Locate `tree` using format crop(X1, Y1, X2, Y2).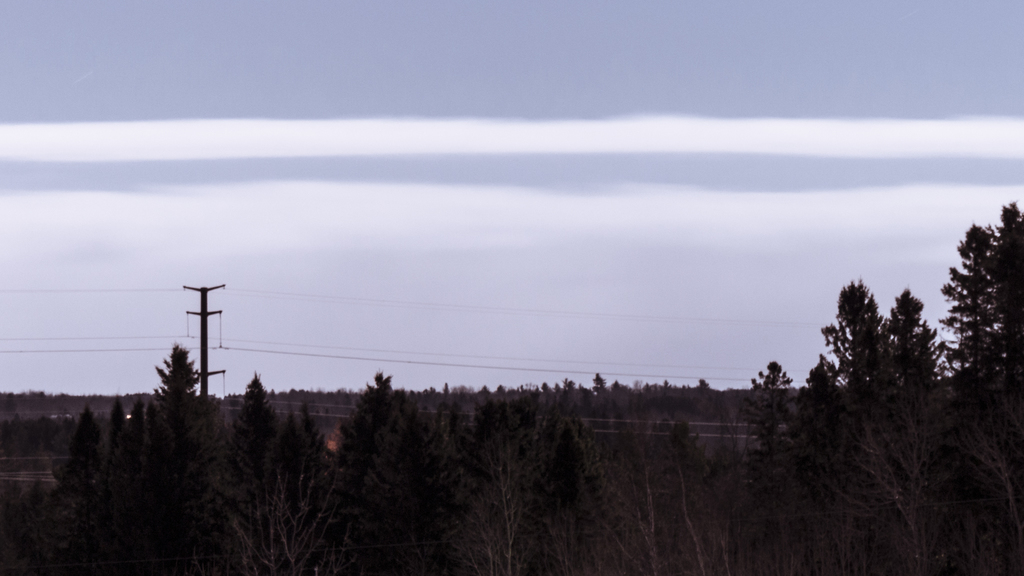
crop(934, 209, 1023, 484).
